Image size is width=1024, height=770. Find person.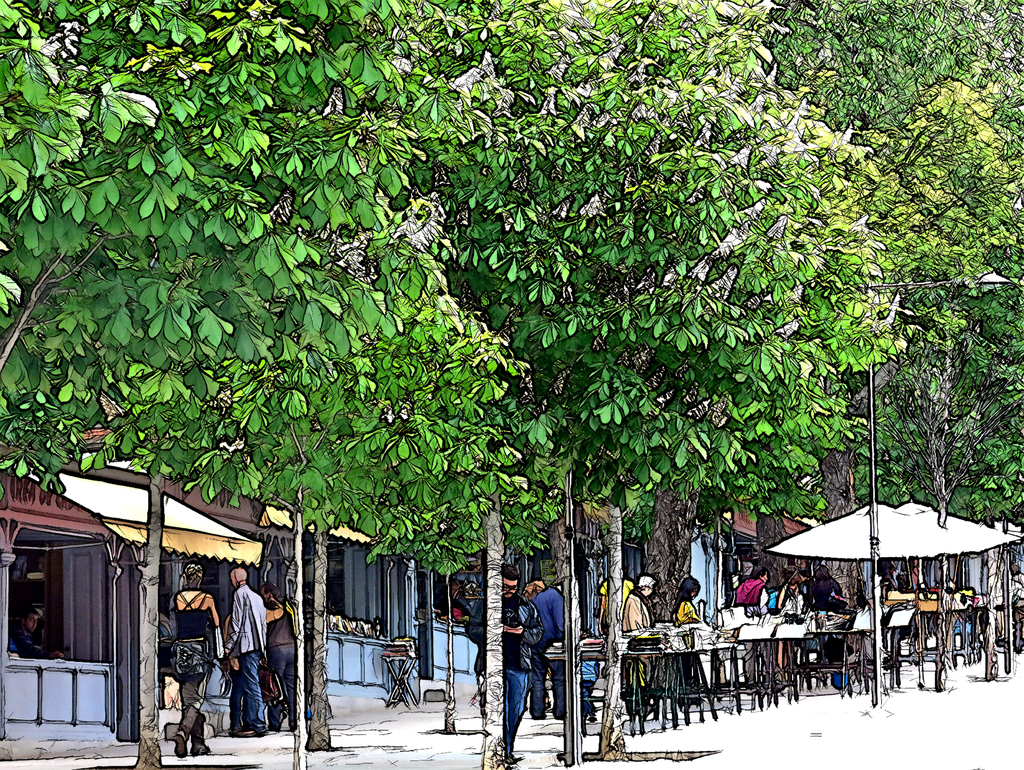
detection(669, 577, 698, 711).
